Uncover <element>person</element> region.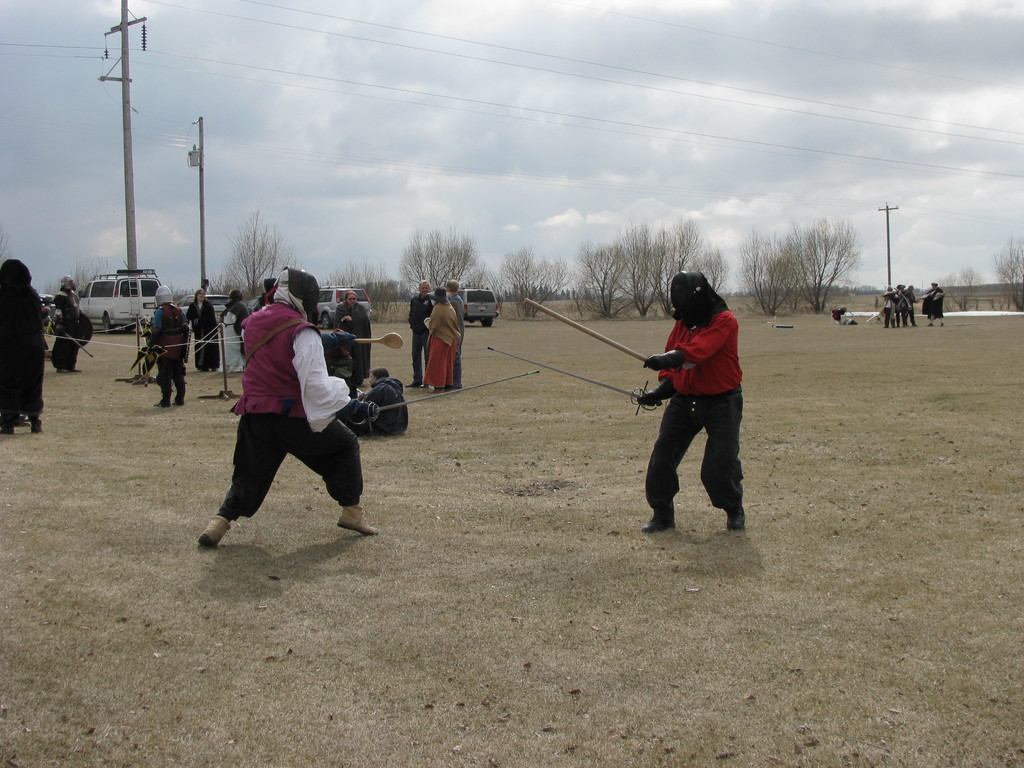
Uncovered: <bbox>200, 267, 382, 546</bbox>.
